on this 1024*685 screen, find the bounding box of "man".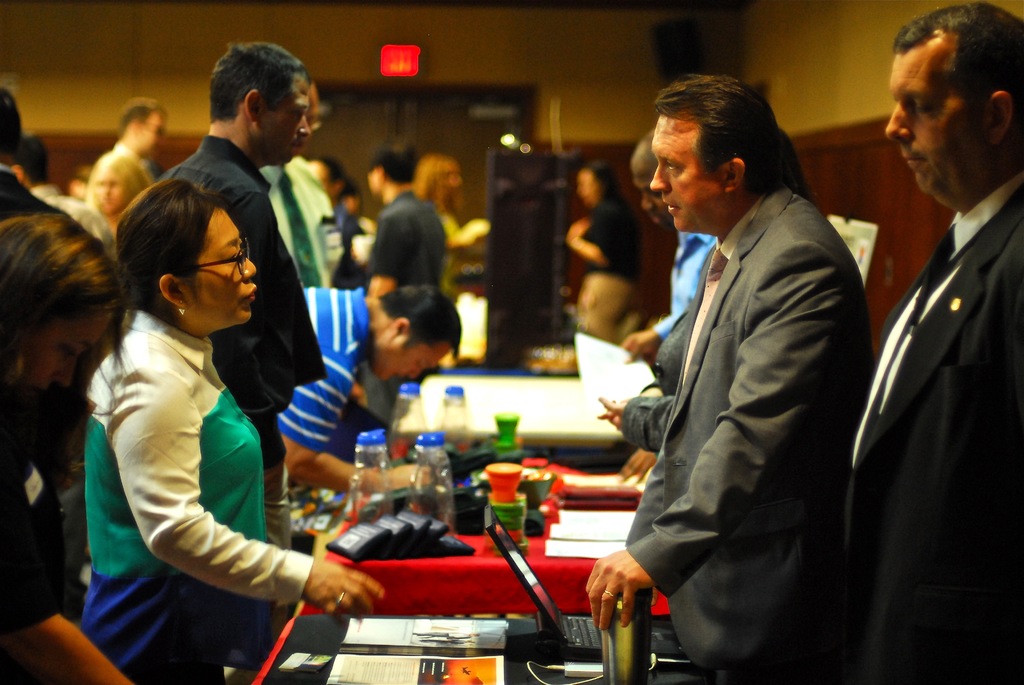
Bounding box: bbox=[0, 72, 127, 292].
